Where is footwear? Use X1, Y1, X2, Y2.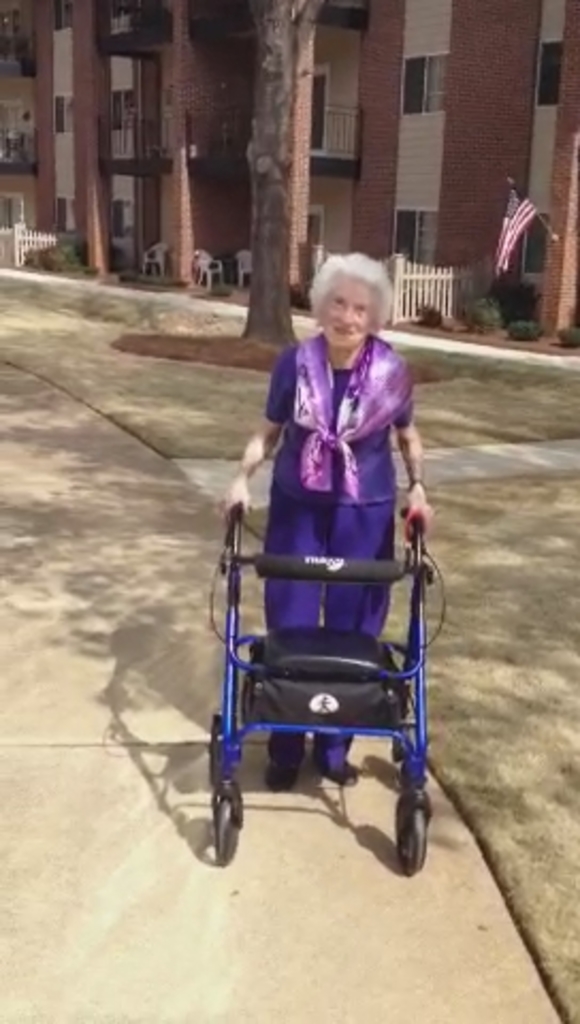
262, 749, 305, 794.
